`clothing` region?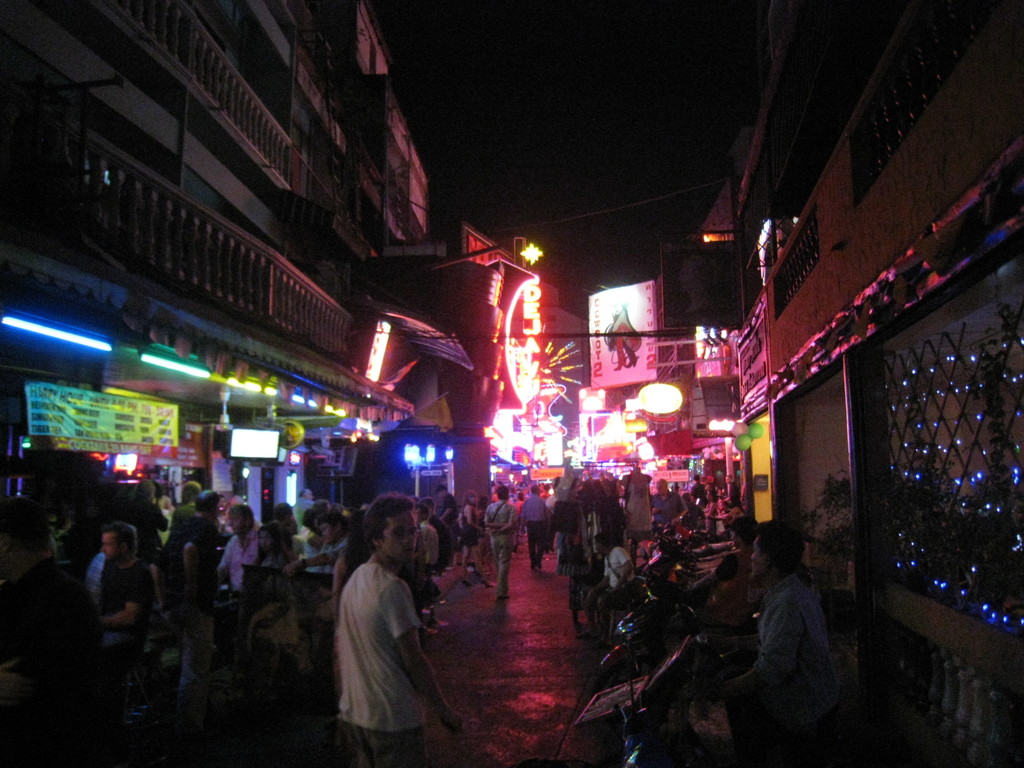
314:532:447:749
